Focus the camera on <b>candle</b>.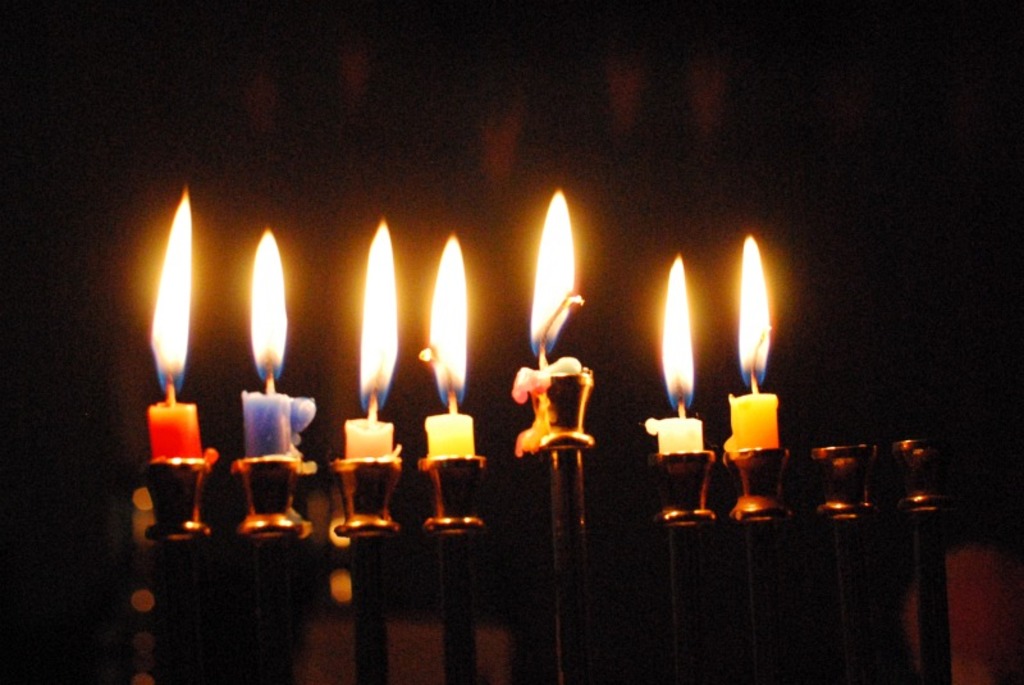
Focus region: [left=243, top=227, right=315, bottom=460].
